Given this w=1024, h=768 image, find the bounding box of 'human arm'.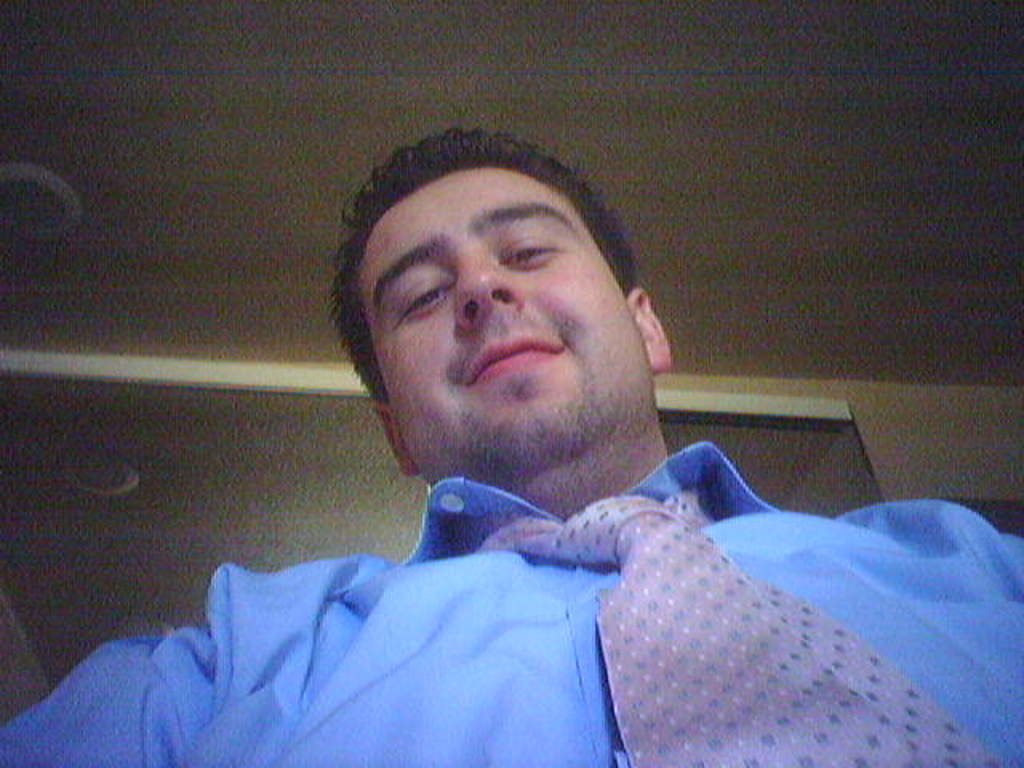
2,640,221,766.
